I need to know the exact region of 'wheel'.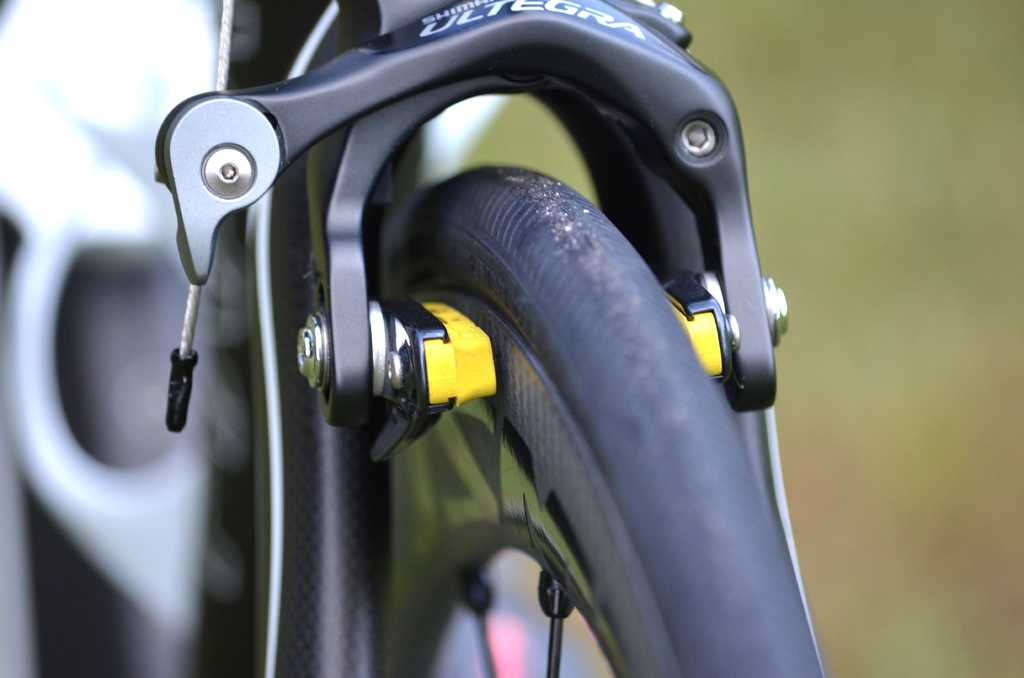
Region: <box>252,157,835,677</box>.
